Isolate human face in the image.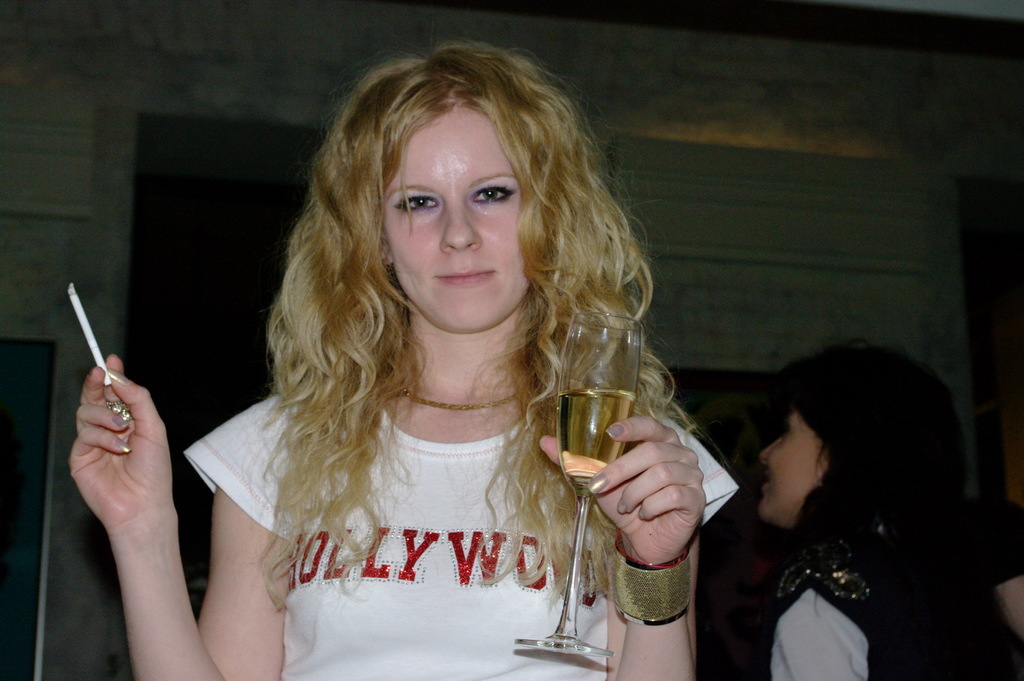
Isolated region: x1=383, y1=112, x2=531, y2=334.
